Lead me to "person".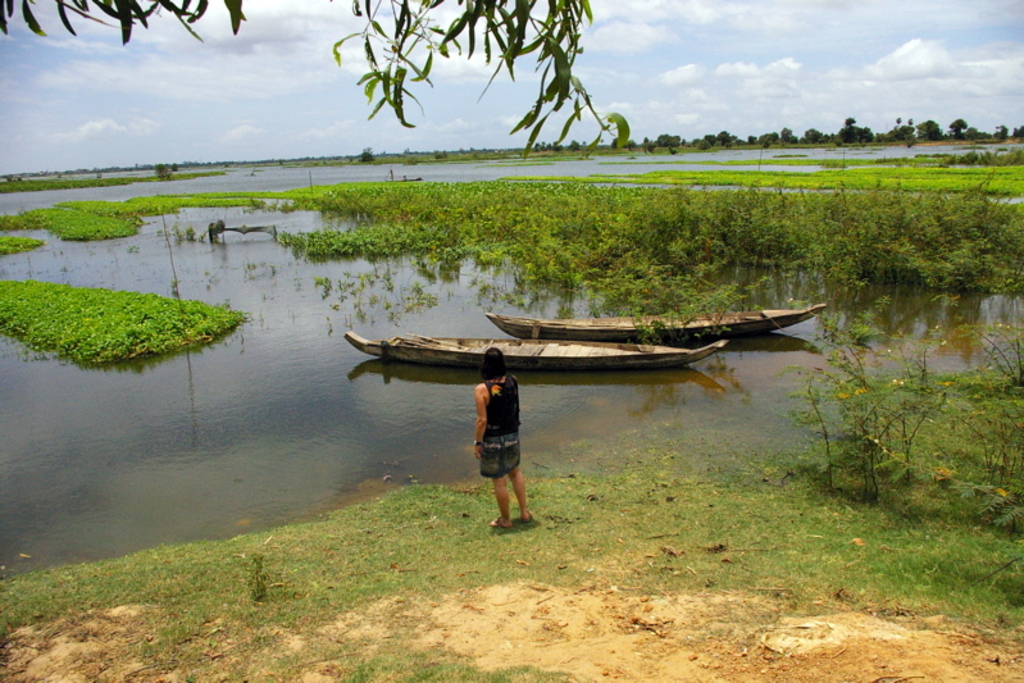
Lead to (470, 343, 533, 529).
